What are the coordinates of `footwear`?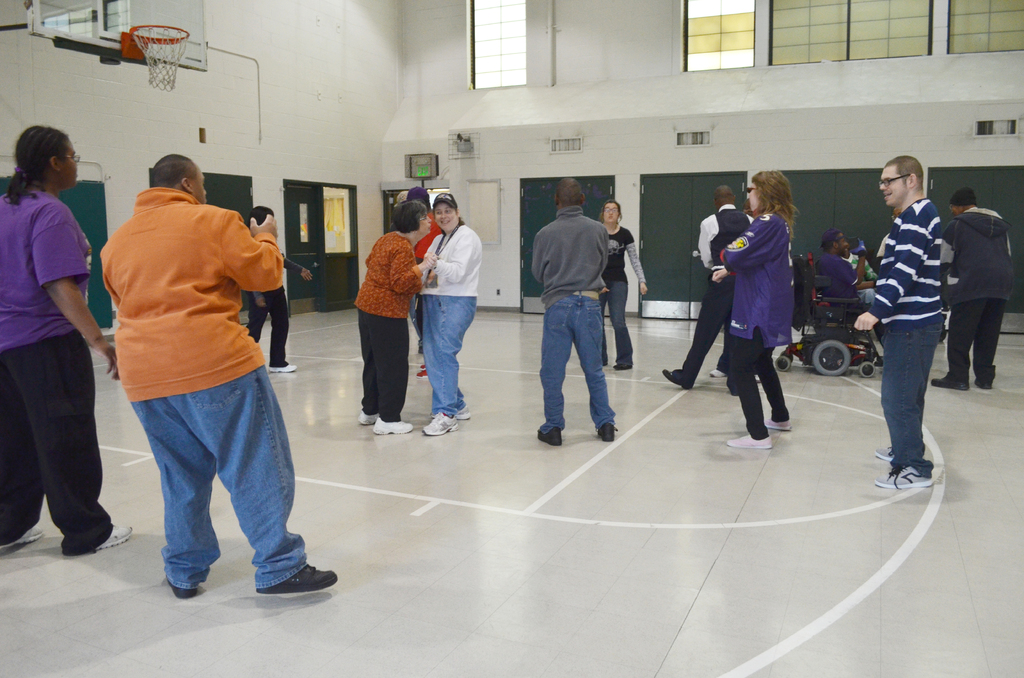
{"left": 661, "top": 371, "right": 687, "bottom": 391}.
